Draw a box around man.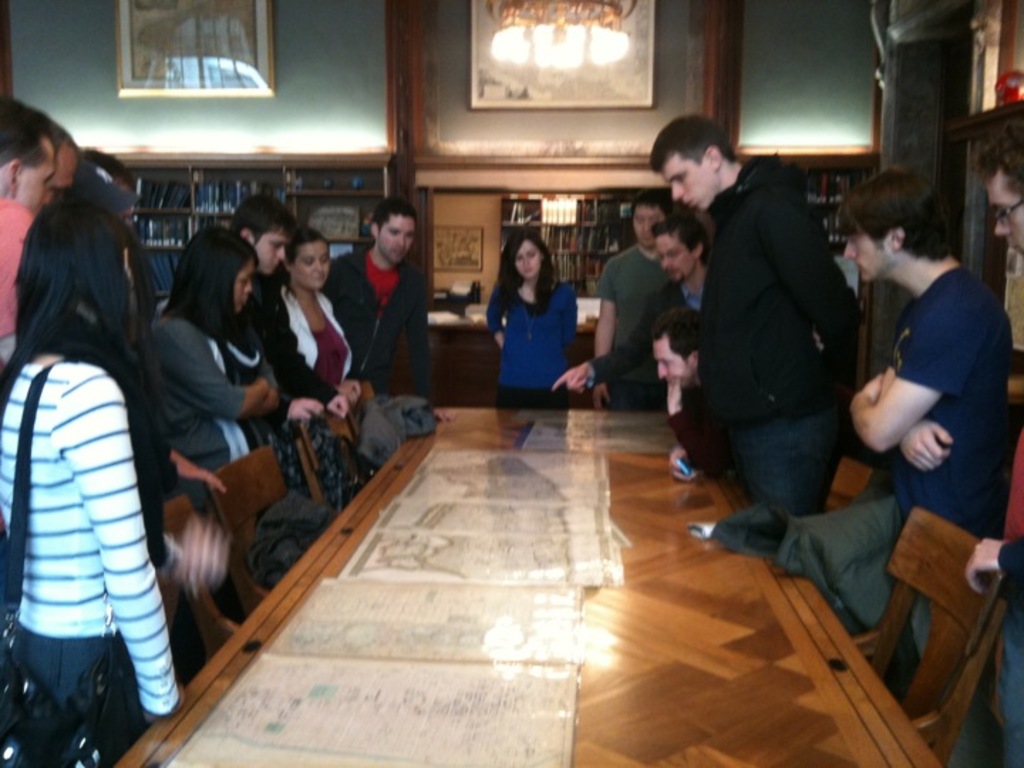
select_region(653, 316, 782, 474).
